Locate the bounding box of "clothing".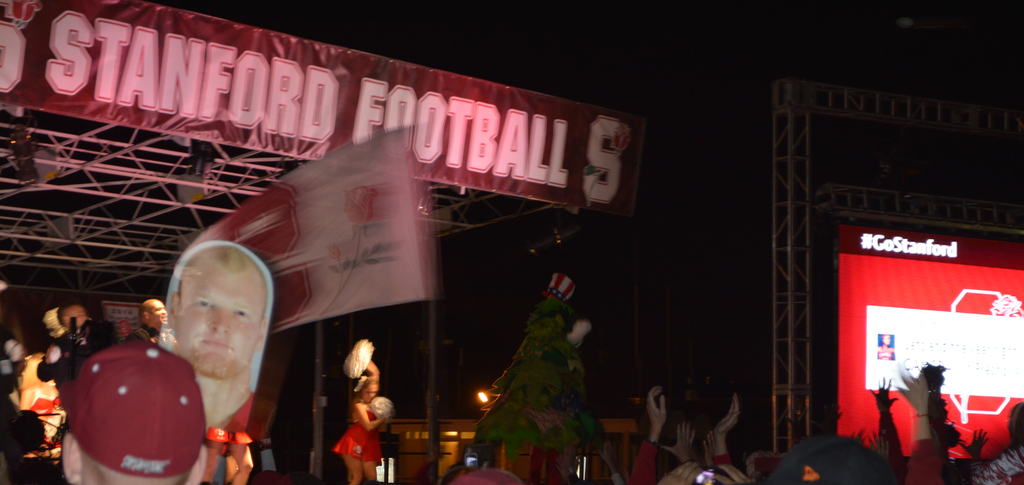
Bounding box: (x1=328, y1=378, x2=380, y2=477).
